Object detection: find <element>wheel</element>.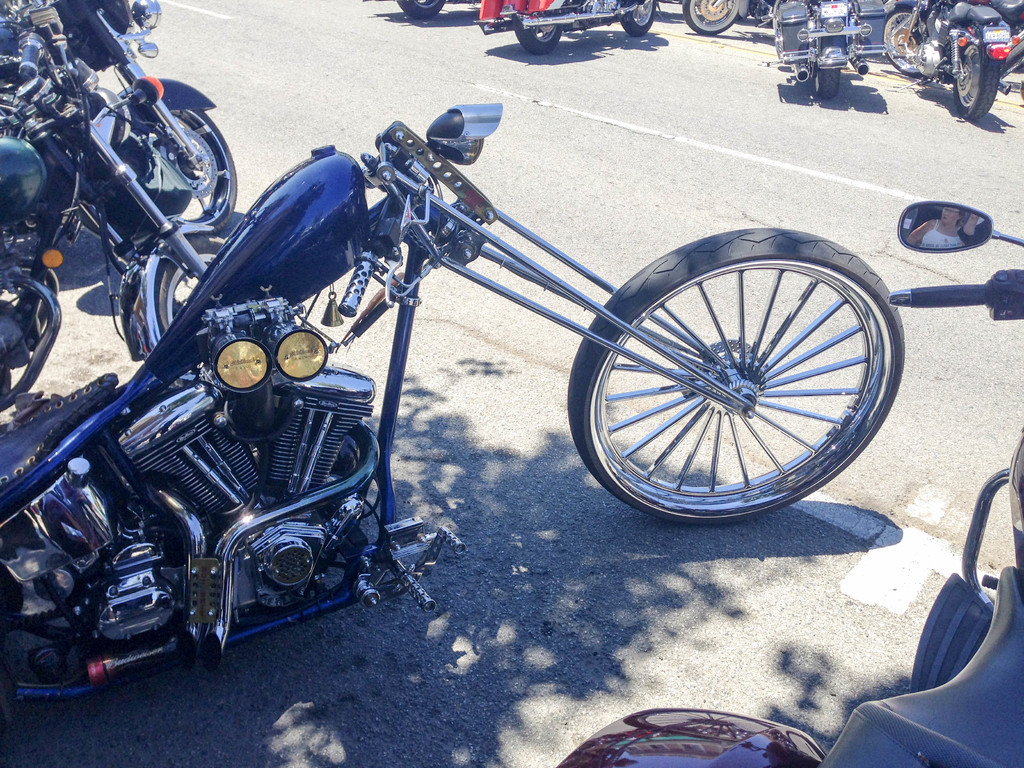
region(684, 0, 742, 29).
